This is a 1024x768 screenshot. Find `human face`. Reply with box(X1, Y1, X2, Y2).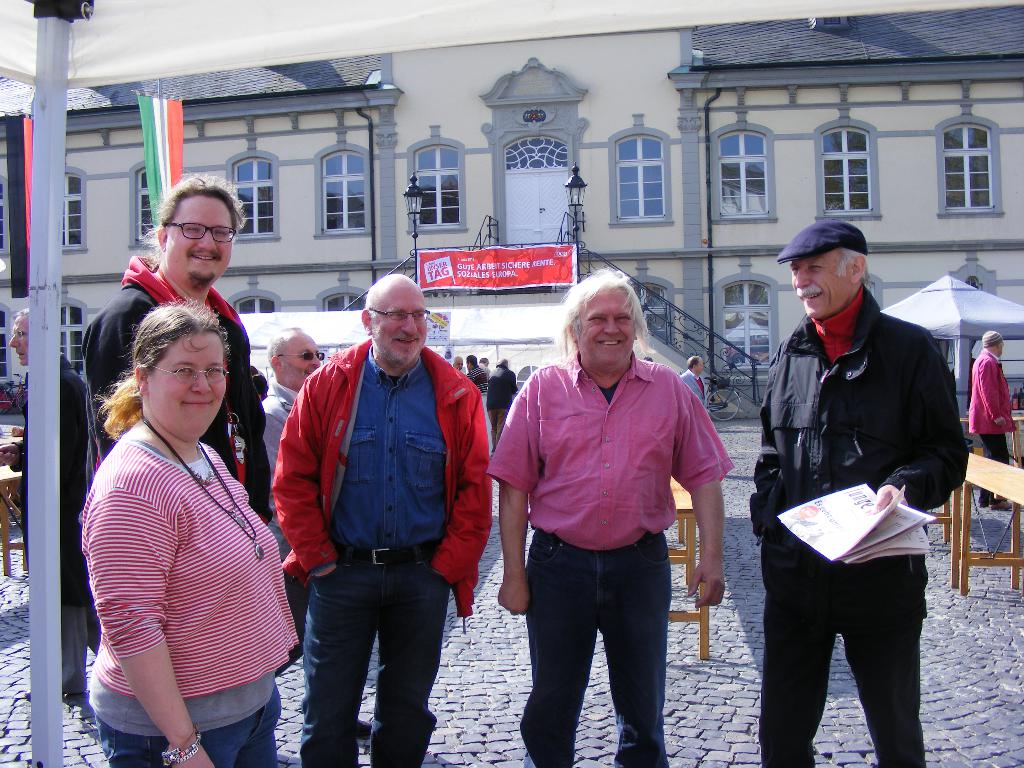
box(167, 195, 233, 275).
